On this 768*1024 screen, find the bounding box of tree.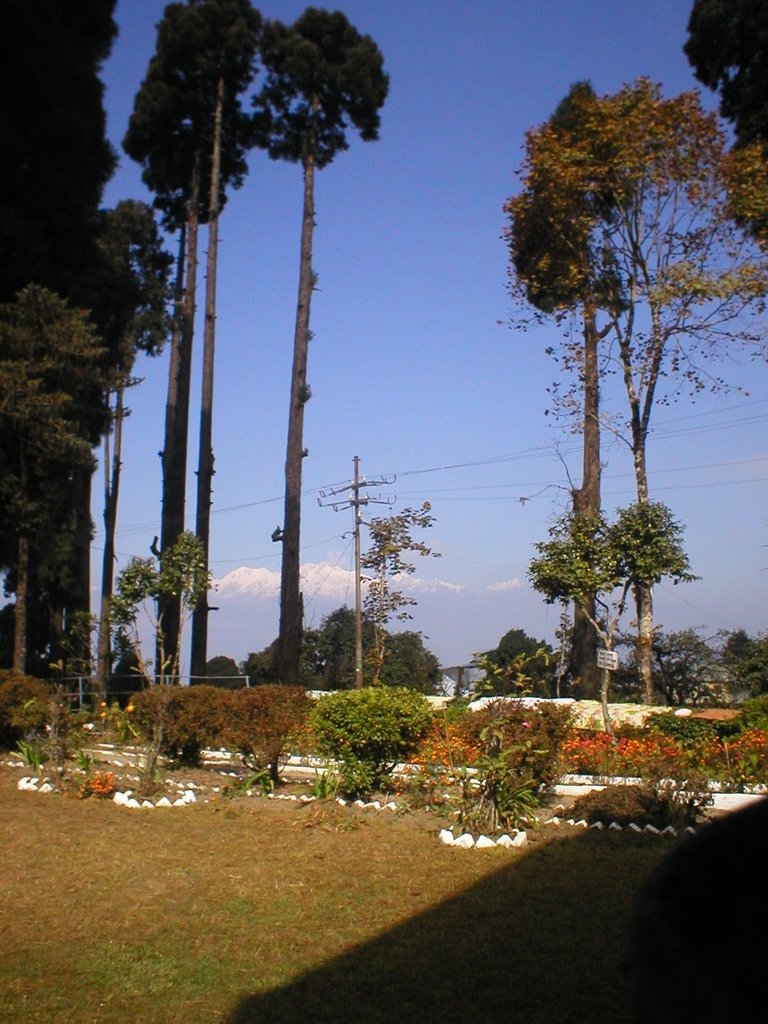
Bounding box: {"x1": 268, "y1": 0, "x2": 412, "y2": 690}.
